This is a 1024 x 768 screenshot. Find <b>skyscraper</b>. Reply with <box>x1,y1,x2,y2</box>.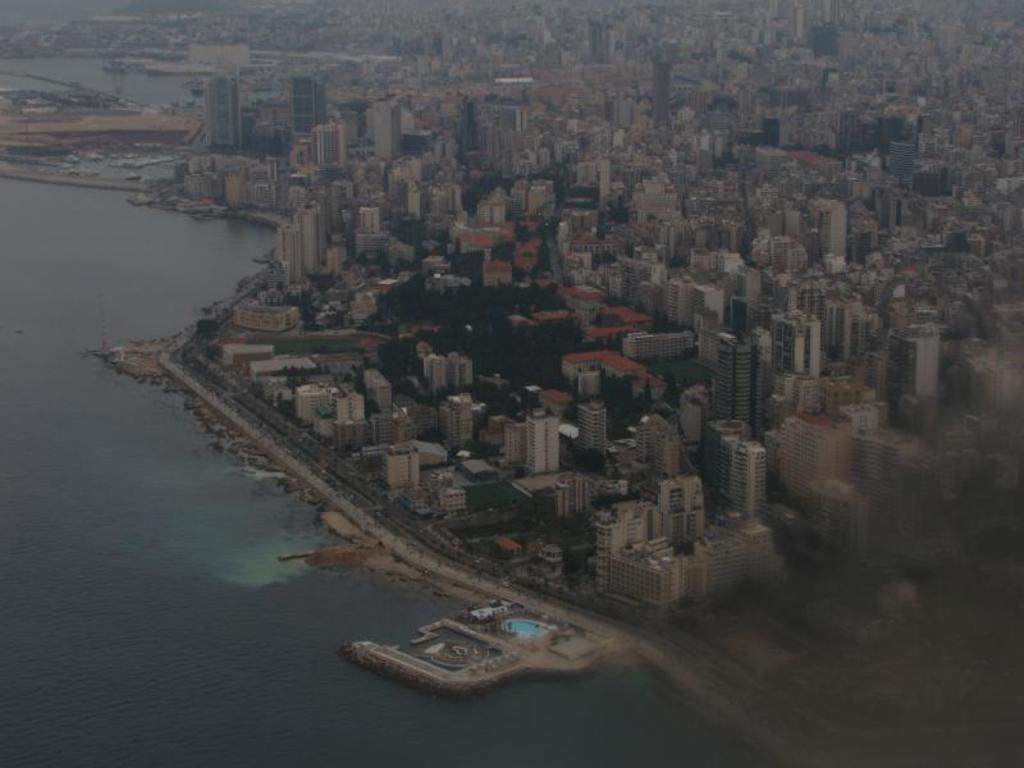
<box>246,183,275,209</box>.
